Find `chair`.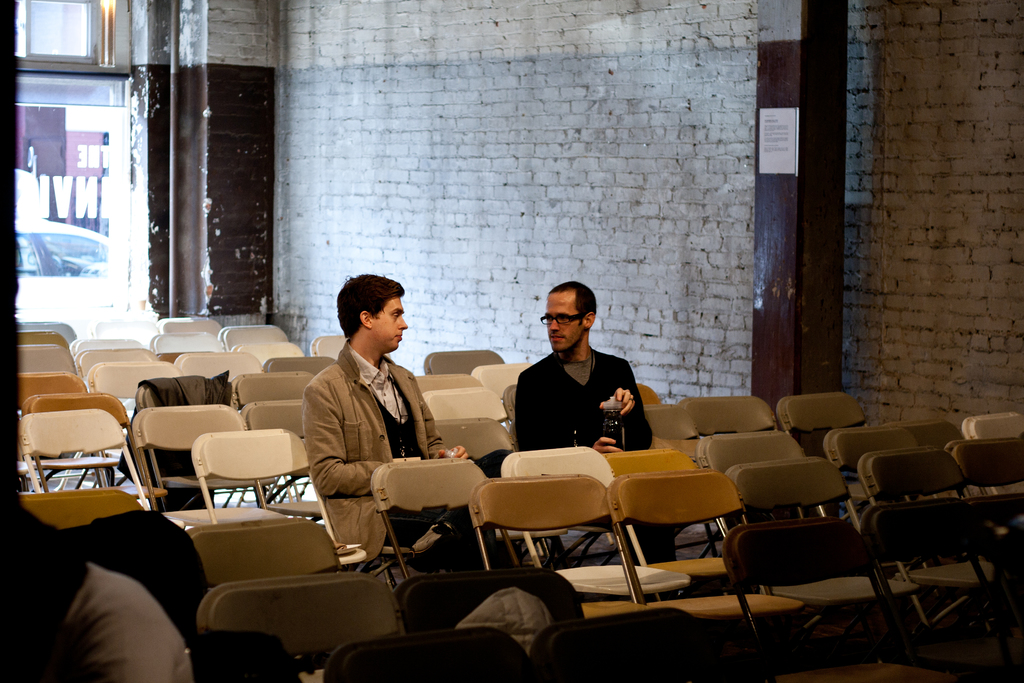
776, 392, 866, 521.
